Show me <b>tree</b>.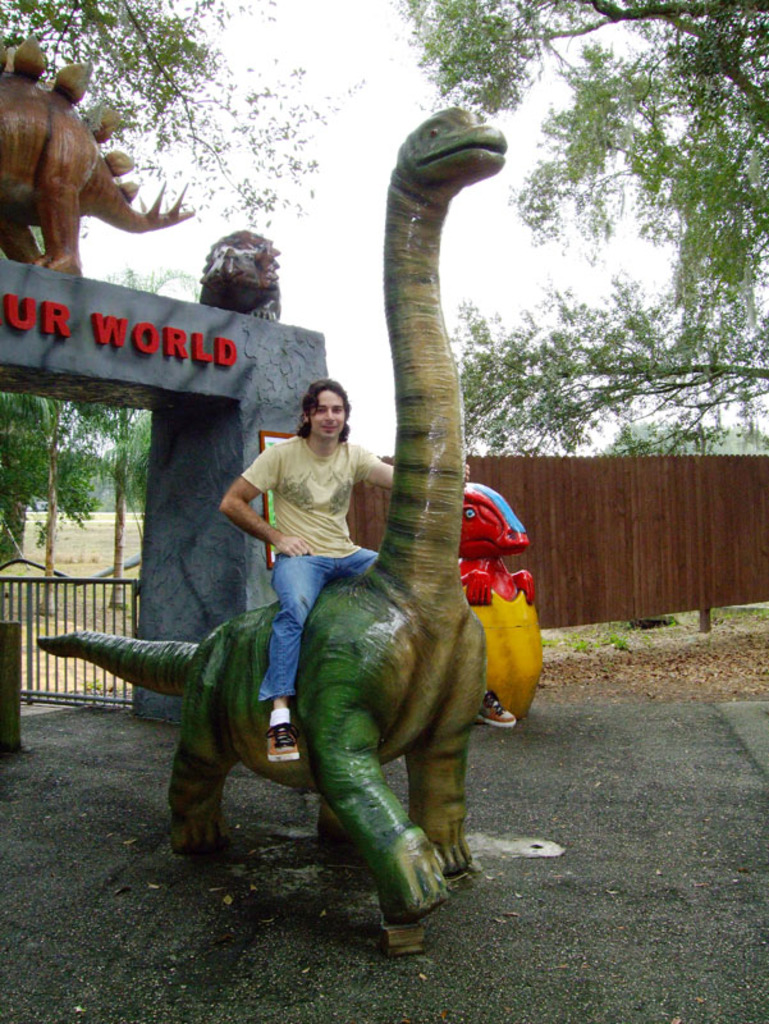
<b>tree</b> is here: [104,394,150,613].
